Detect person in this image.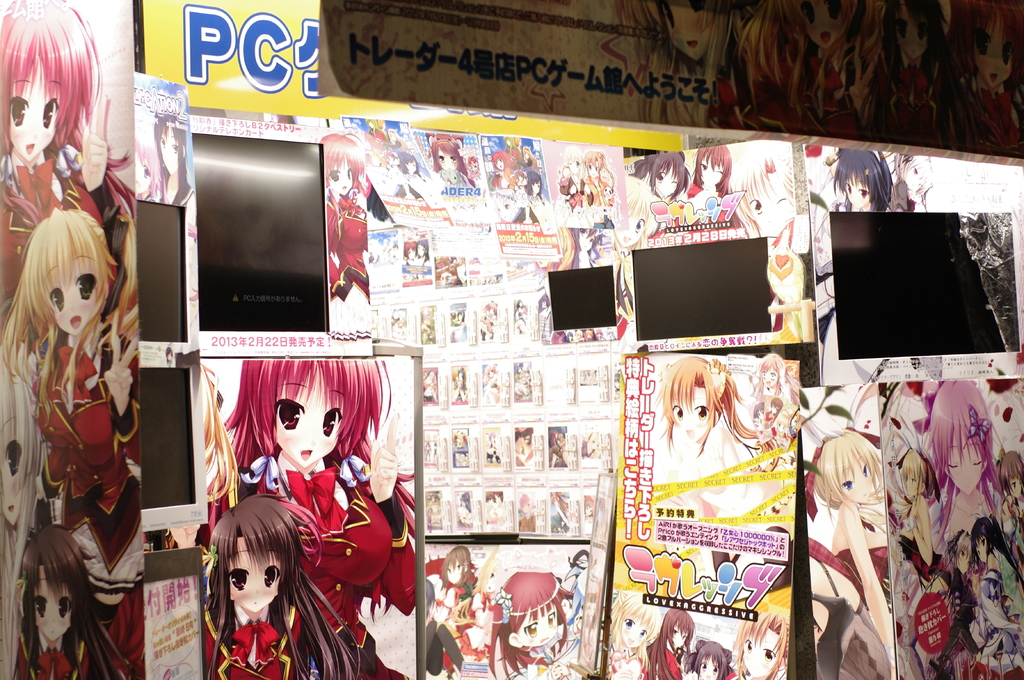
Detection: 808/147/893/368.
